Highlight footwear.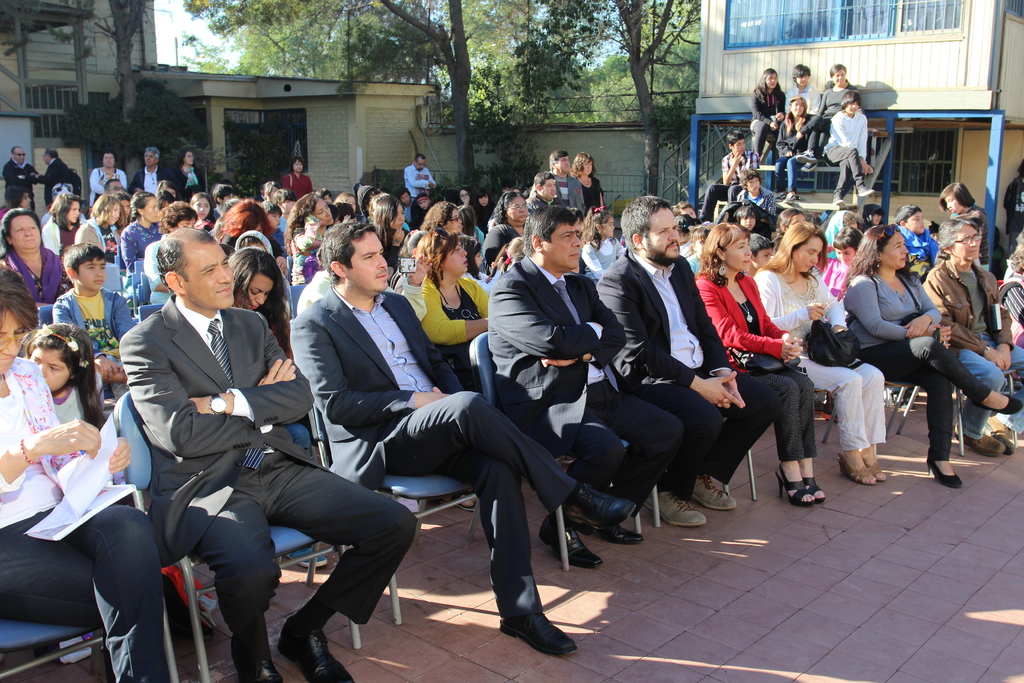
Highlighted region: (689,475,737,511).
